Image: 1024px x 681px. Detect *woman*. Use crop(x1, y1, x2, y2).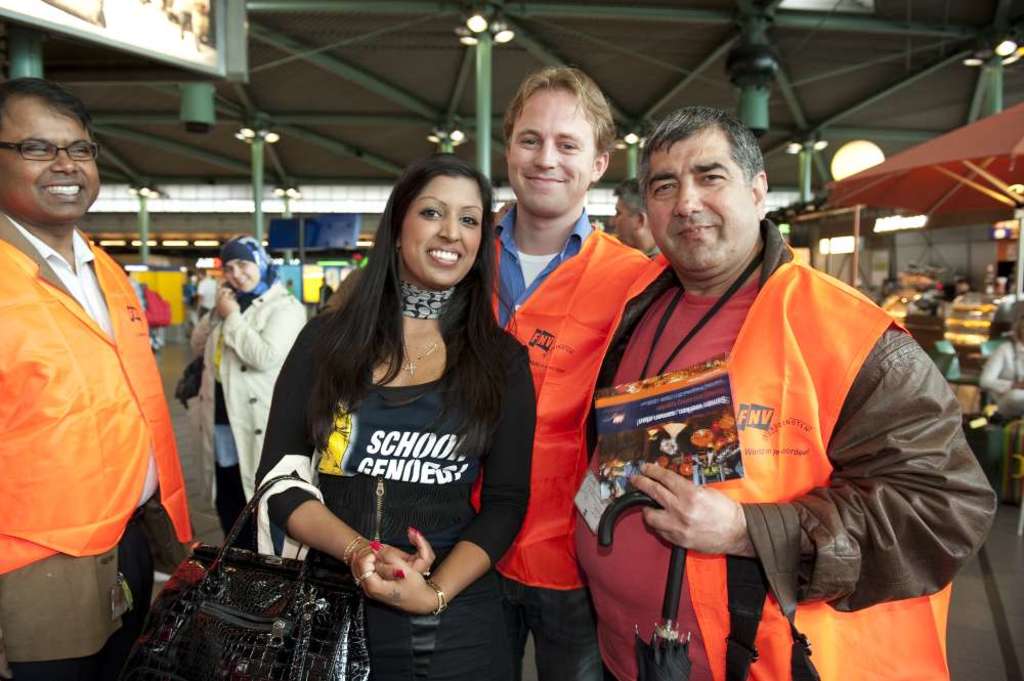
crop(233, 144, 543, 668).
